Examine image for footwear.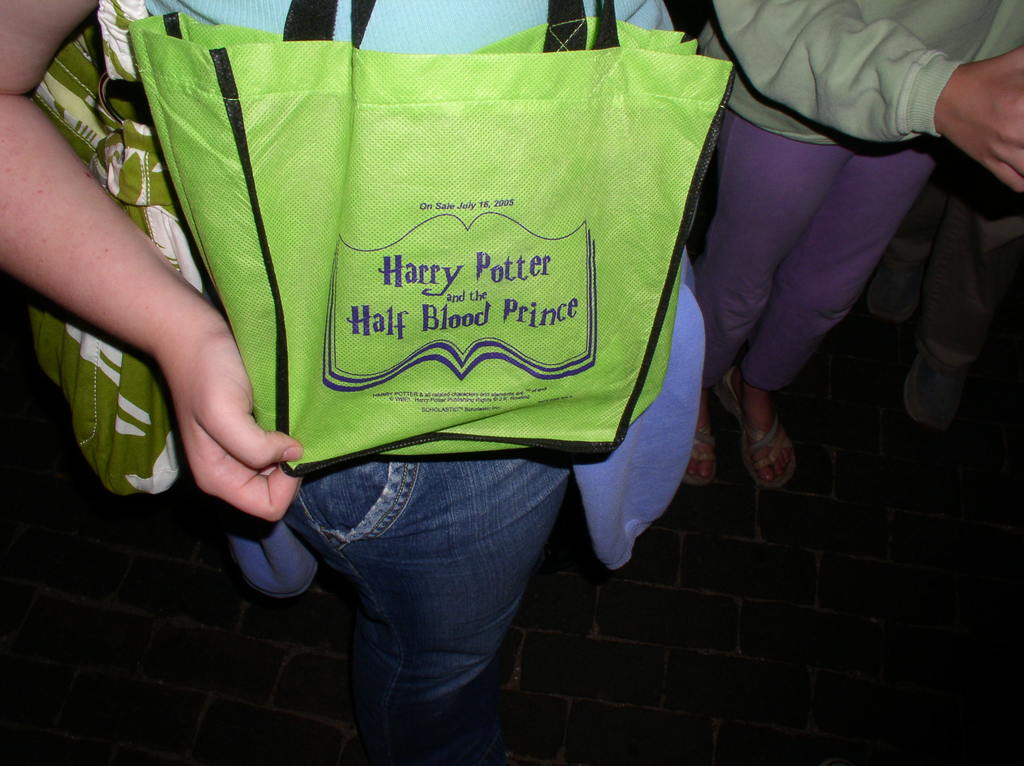
Examination result: detection(681, 386, 716, 486).
